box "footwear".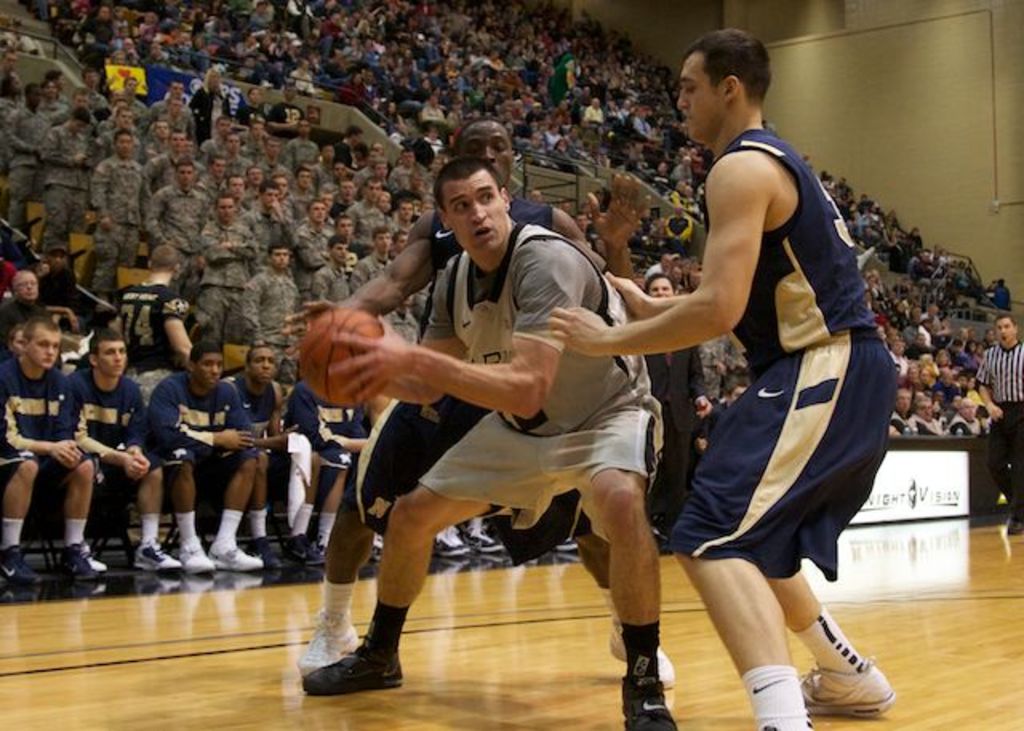
314:611:360:667.
